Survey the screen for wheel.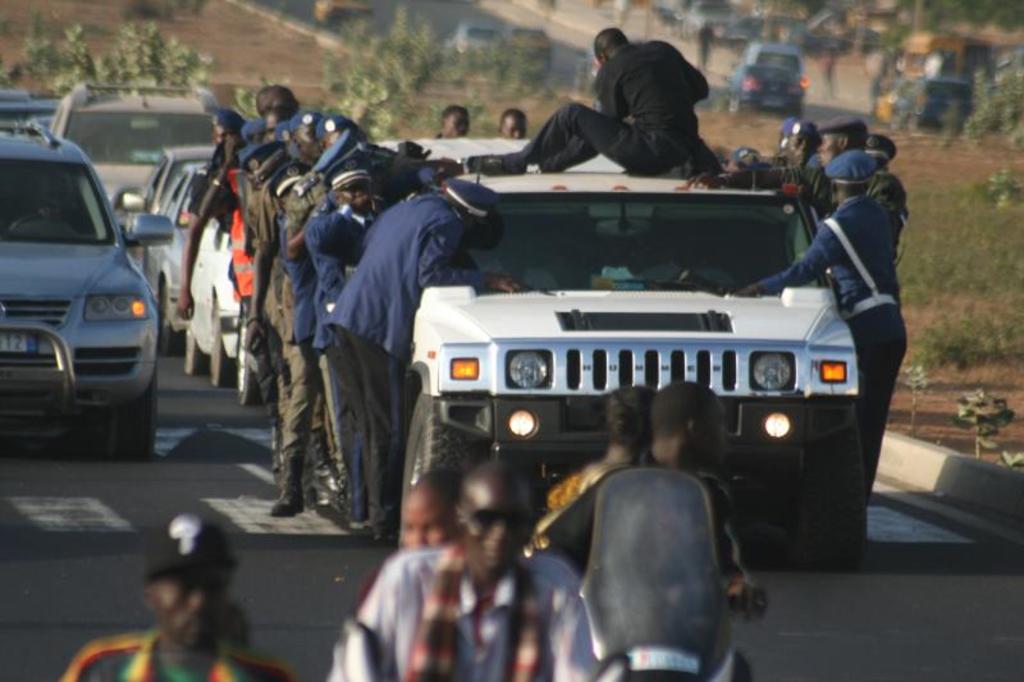
Survey found: <bbox>795, 409, 873, 566</bbox>.
